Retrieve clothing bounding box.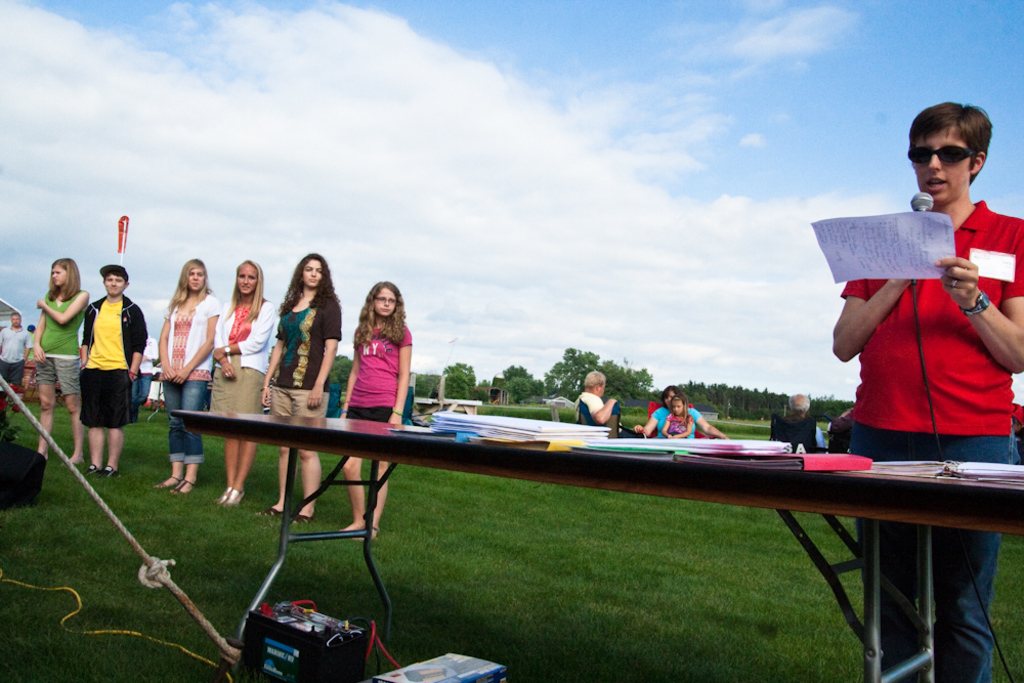
Bounding box: (left=838, top=200, right=1023, bottom=682).
